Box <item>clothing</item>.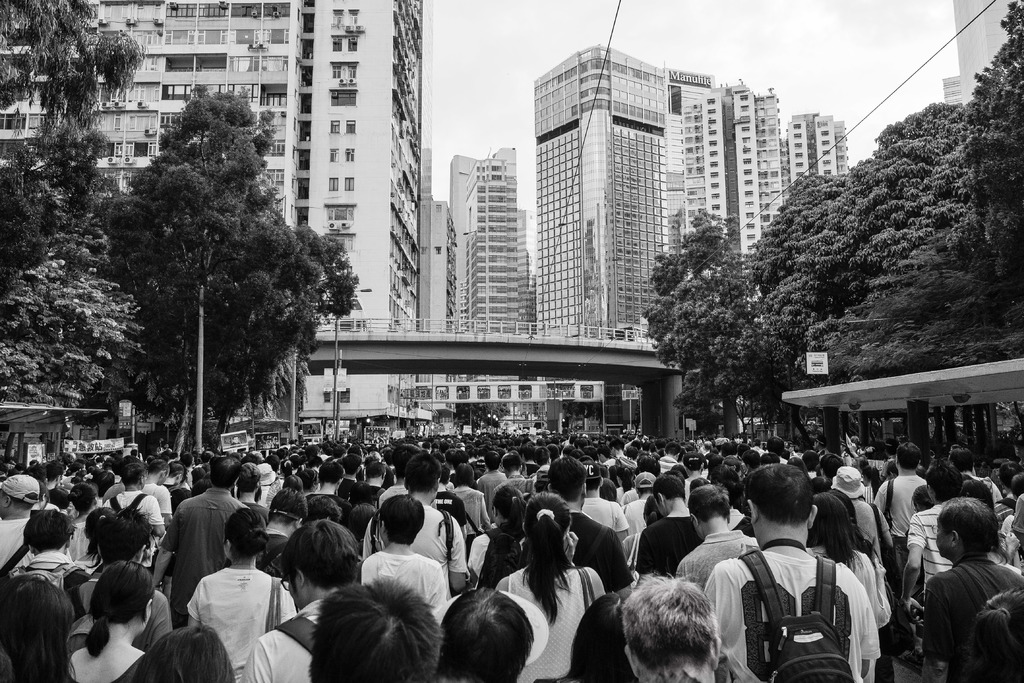
left=863, top=486, right=876, bottom=507.
